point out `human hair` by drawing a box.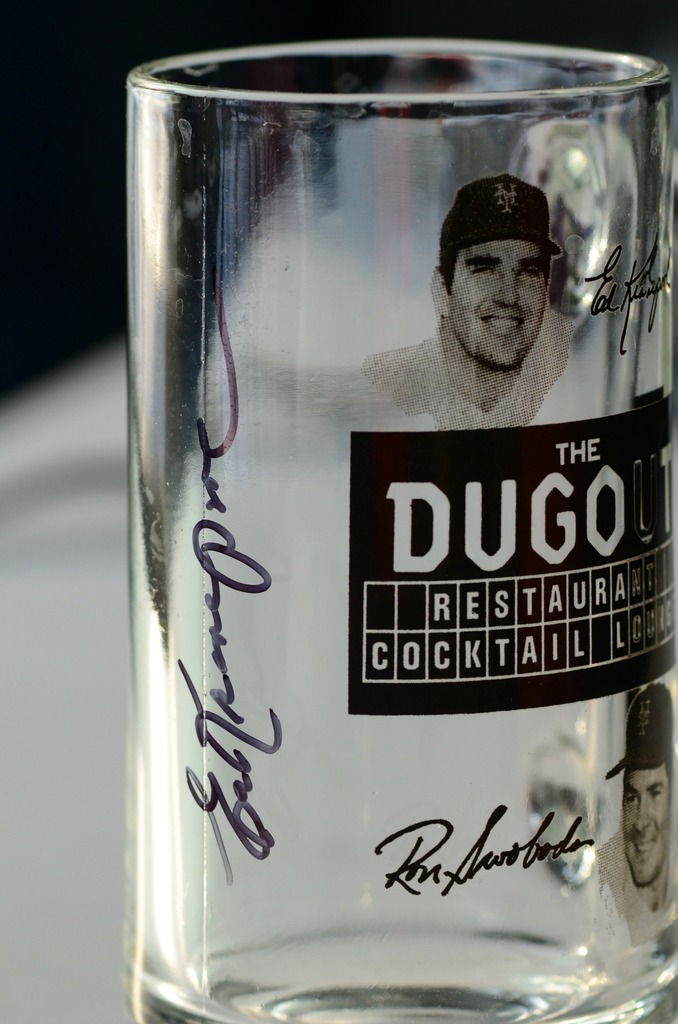
(435, 243, 555, 289).
